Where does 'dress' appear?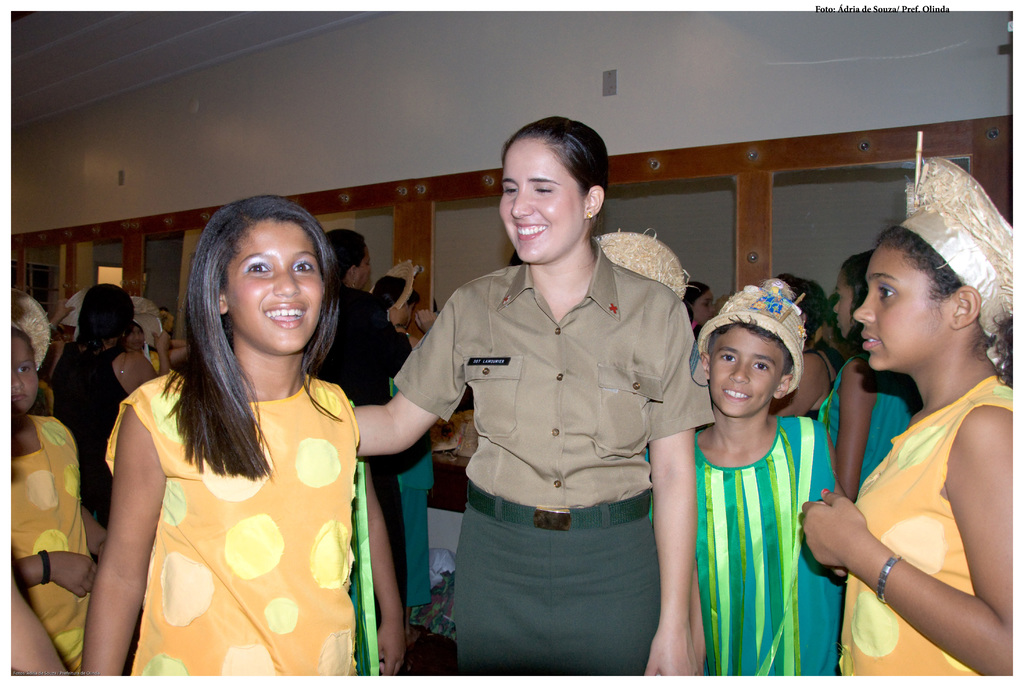
Appears at [x1=87, y1=317, x2=380, y2=676].
